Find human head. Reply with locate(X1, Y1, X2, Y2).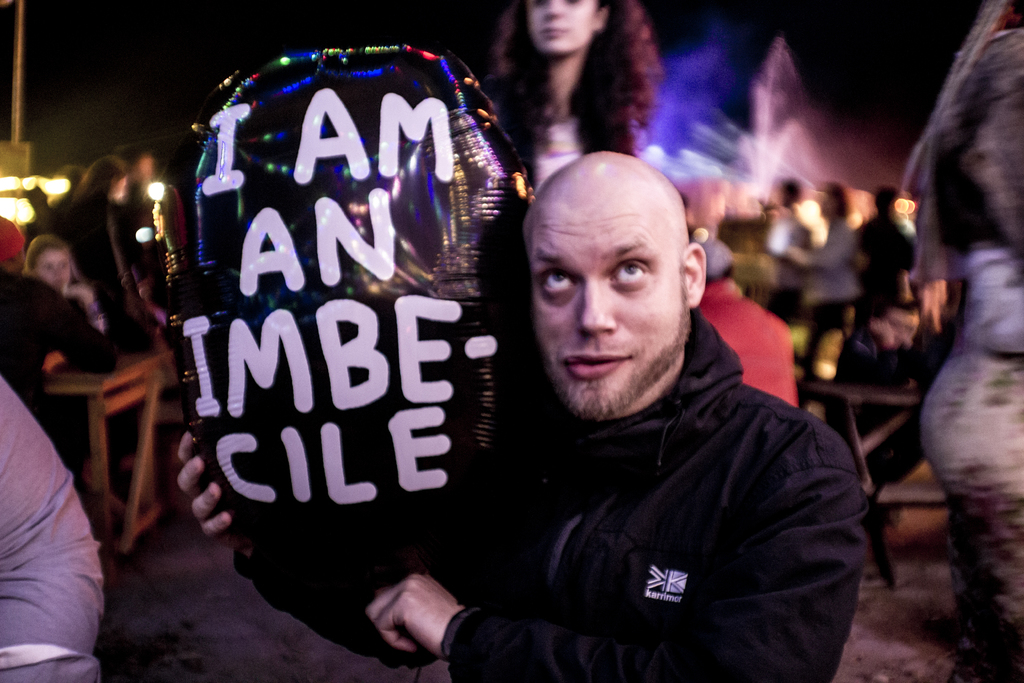
locate(508, 126, 712, 427).
